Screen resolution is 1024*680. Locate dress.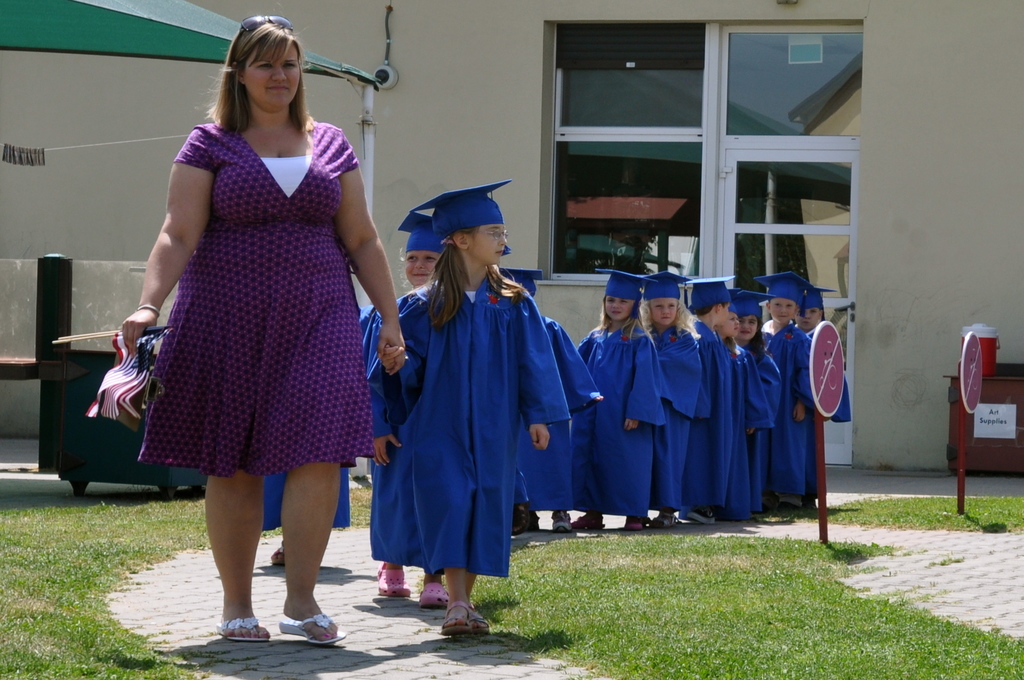
bbox=[765, 315, 854, 499].
